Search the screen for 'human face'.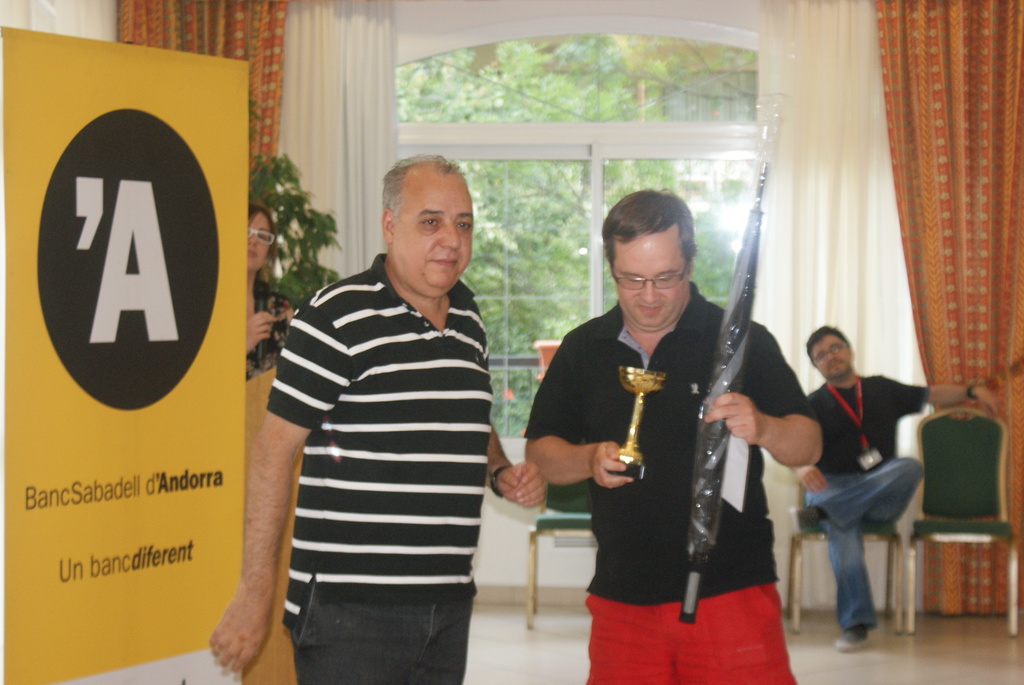
Found at x1=614, y1=233, x2=688, y2=331.
